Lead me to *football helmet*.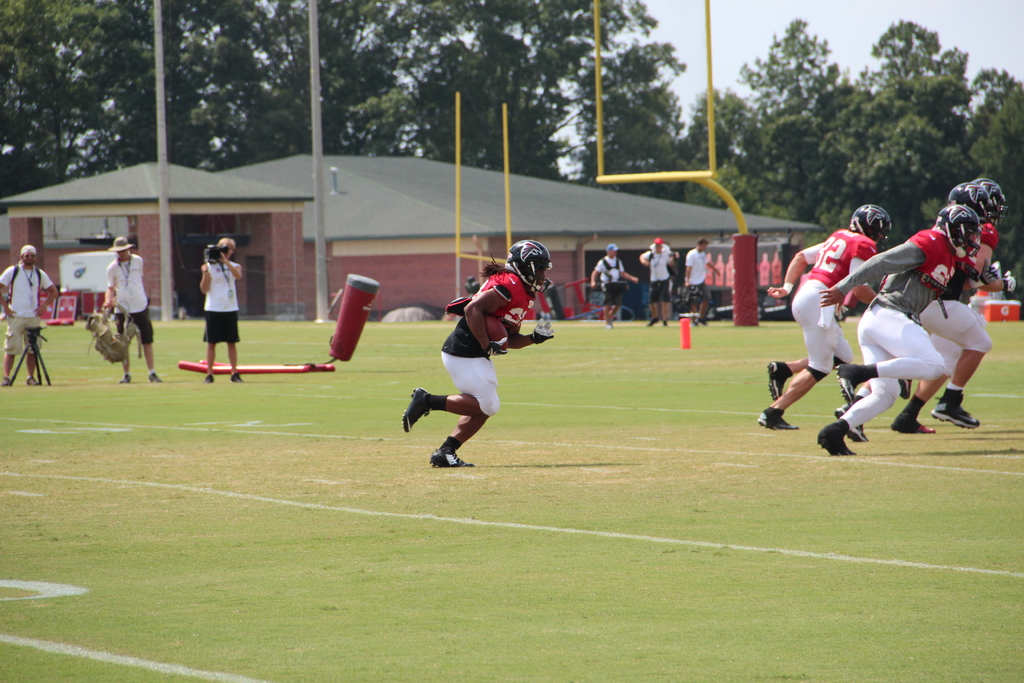
Lead to detection(851, 201, 887, 256).
